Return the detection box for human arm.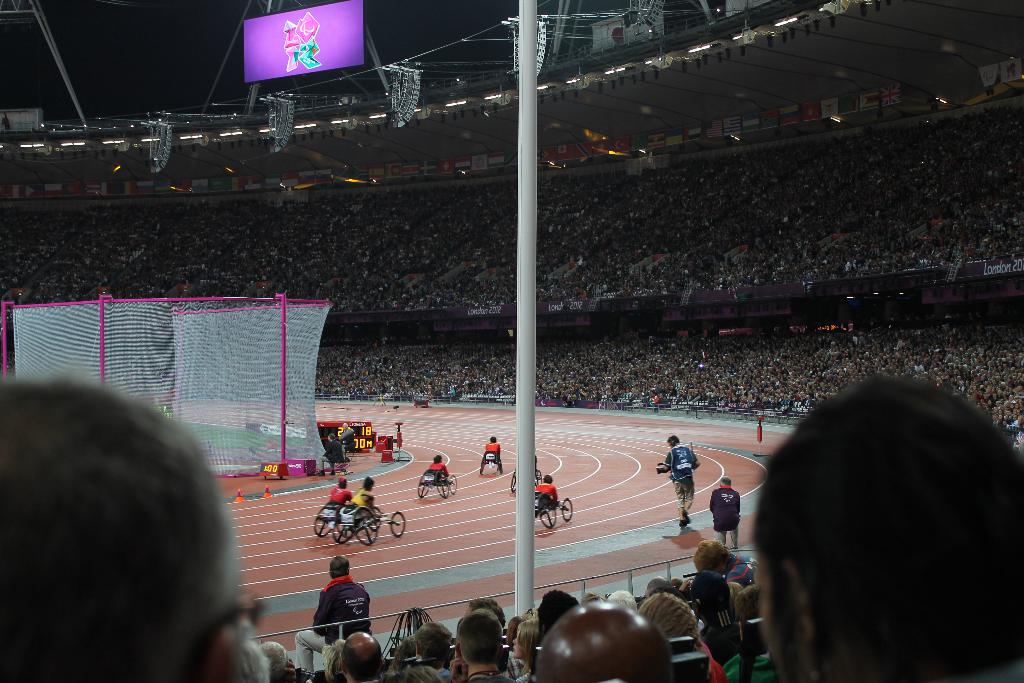
bbox=(312, 588, 328, 639).
